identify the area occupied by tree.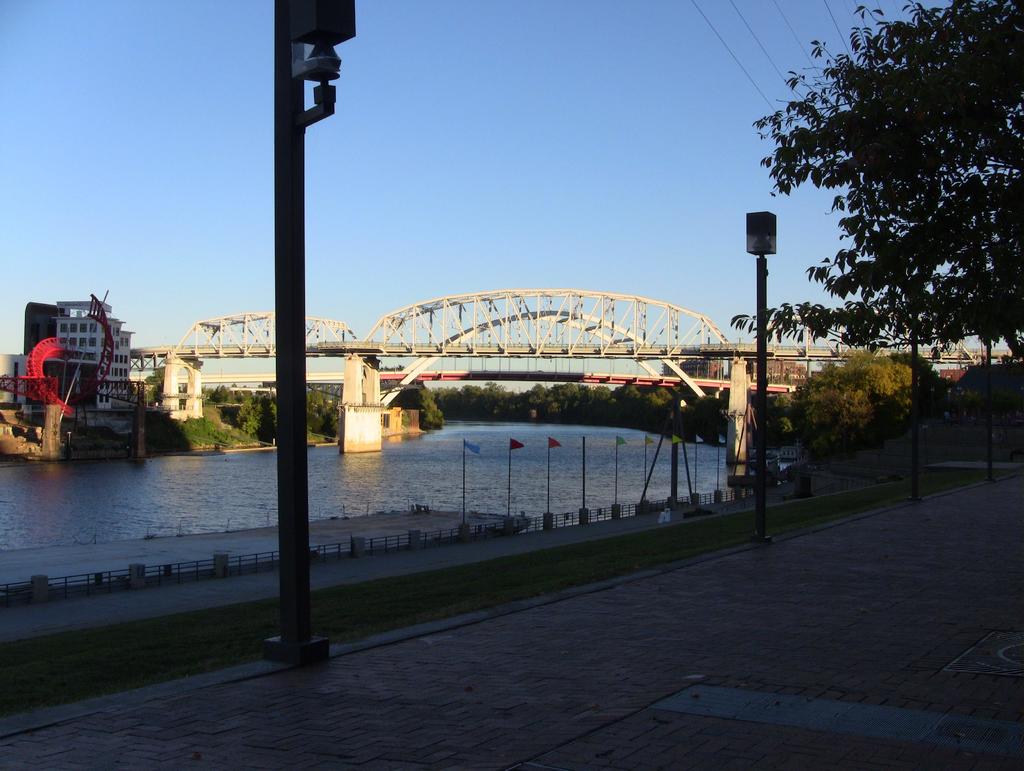
Area: [left=783, top=331, right=936, bottom=464].
